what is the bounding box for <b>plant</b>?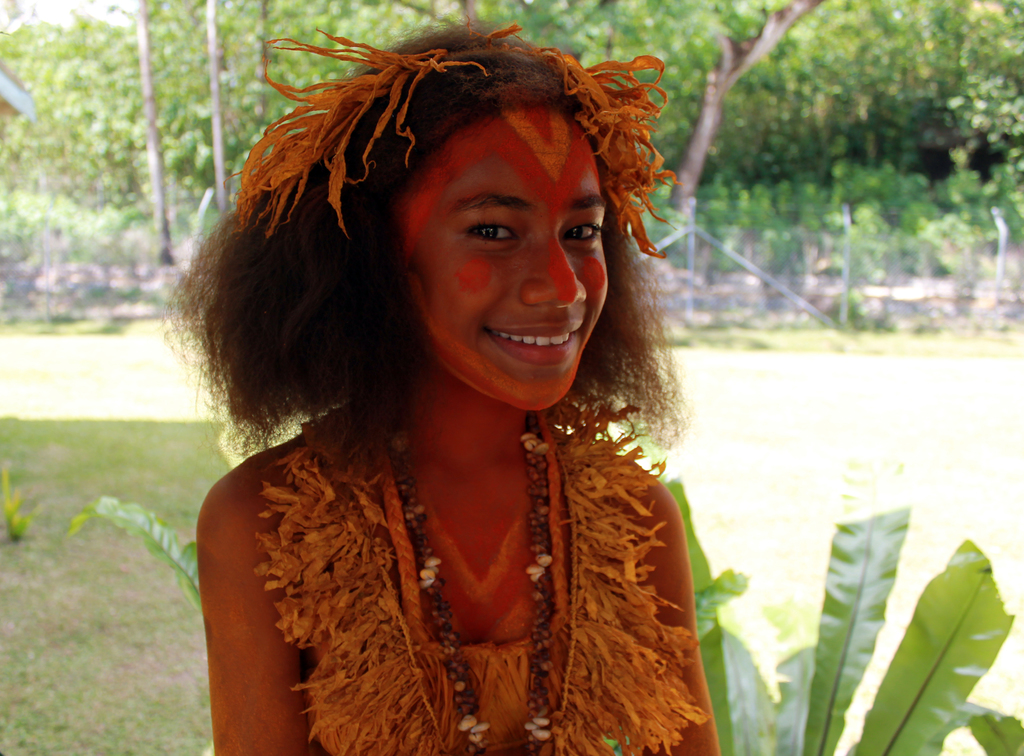
pyautogui.locateOnScreen(662, 464, 1023, 755).
